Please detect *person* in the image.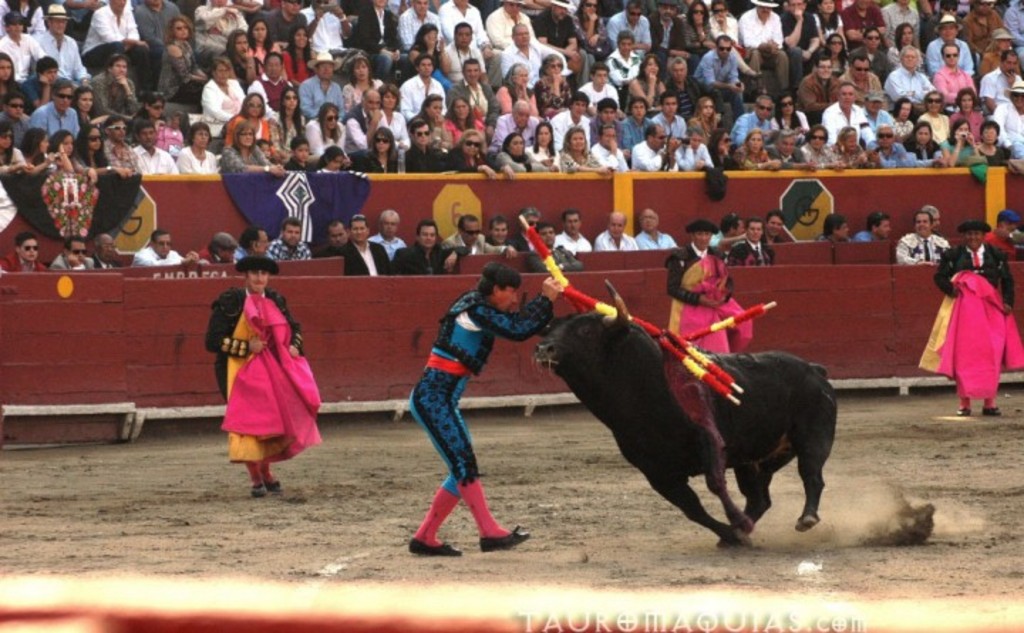
x1=176, y1=118, x2=219, y2=169.
